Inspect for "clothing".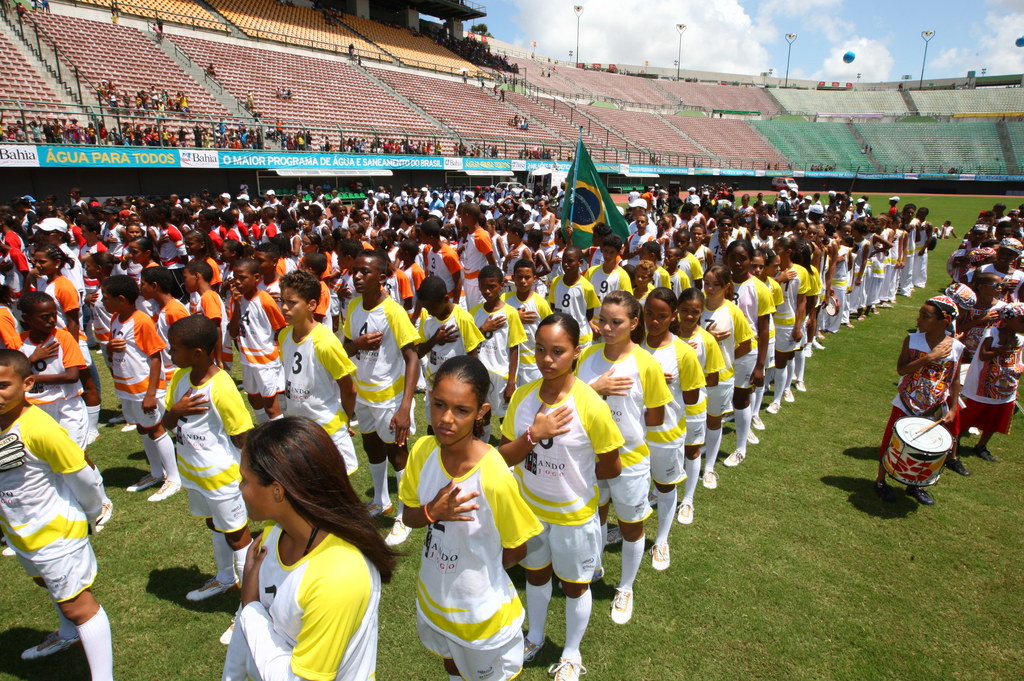
Inspection: box=[623, 328, 699, 458].
